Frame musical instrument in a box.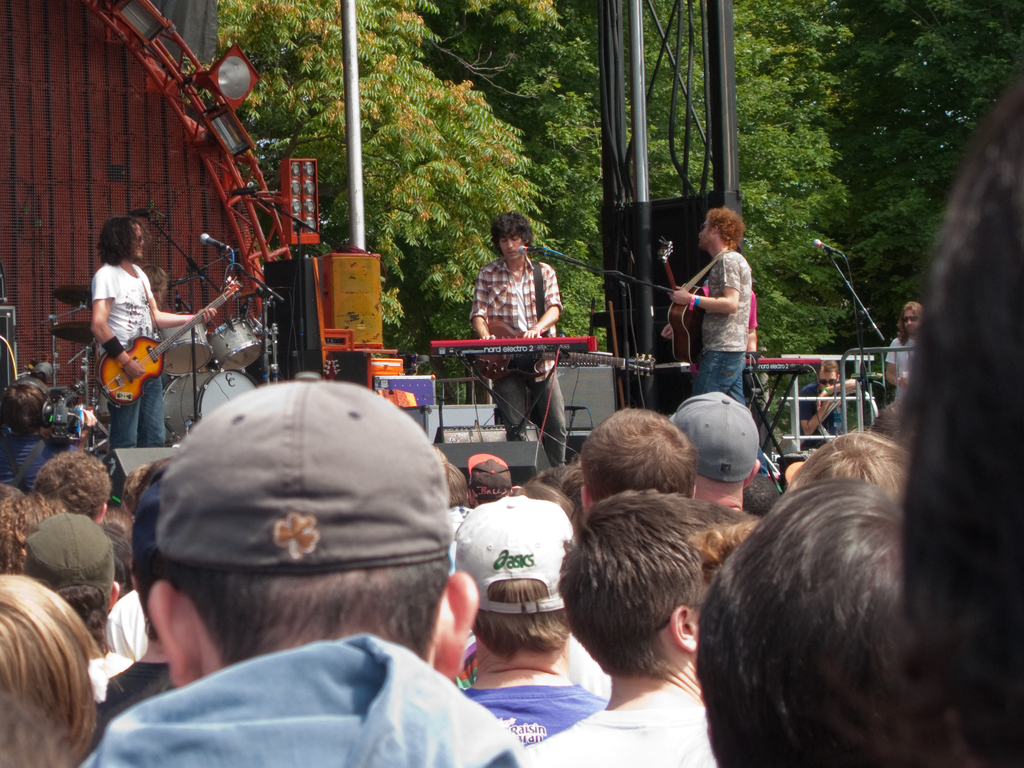
box(50, 283, 92, 309).
